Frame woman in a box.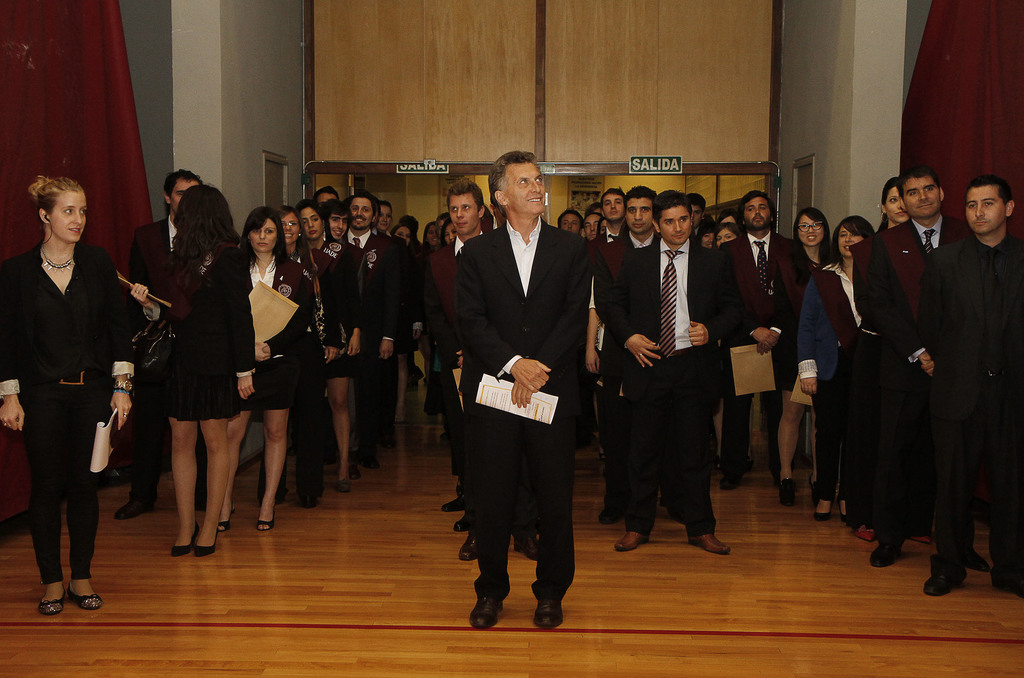
<box>299,205,362,480</box>.
